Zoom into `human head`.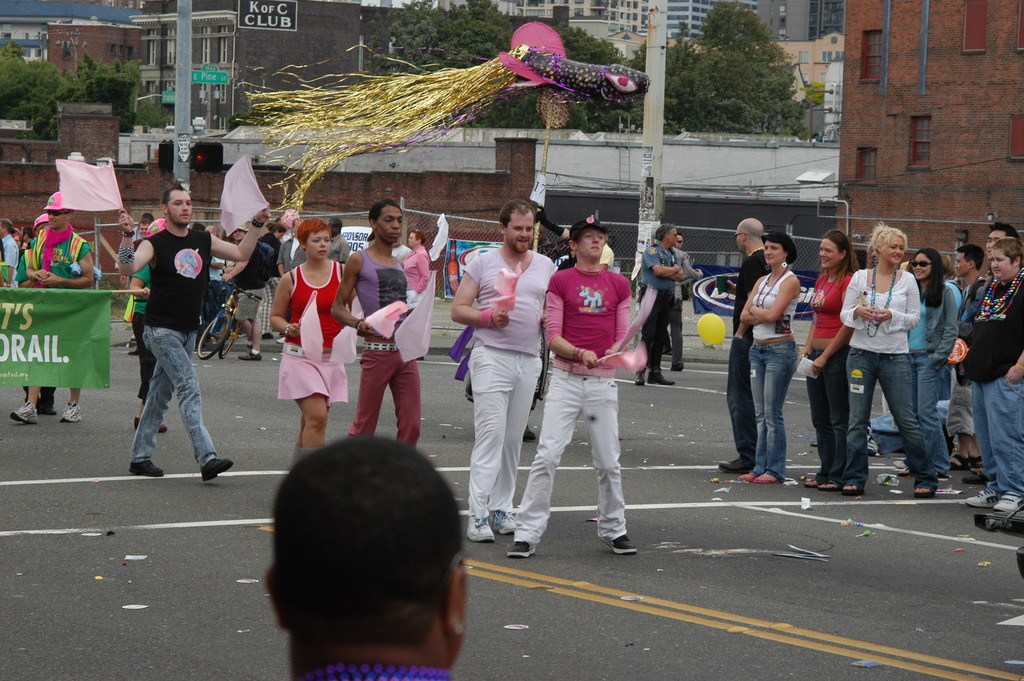
Zoom target: Rect(391, 231, 400, 247).
